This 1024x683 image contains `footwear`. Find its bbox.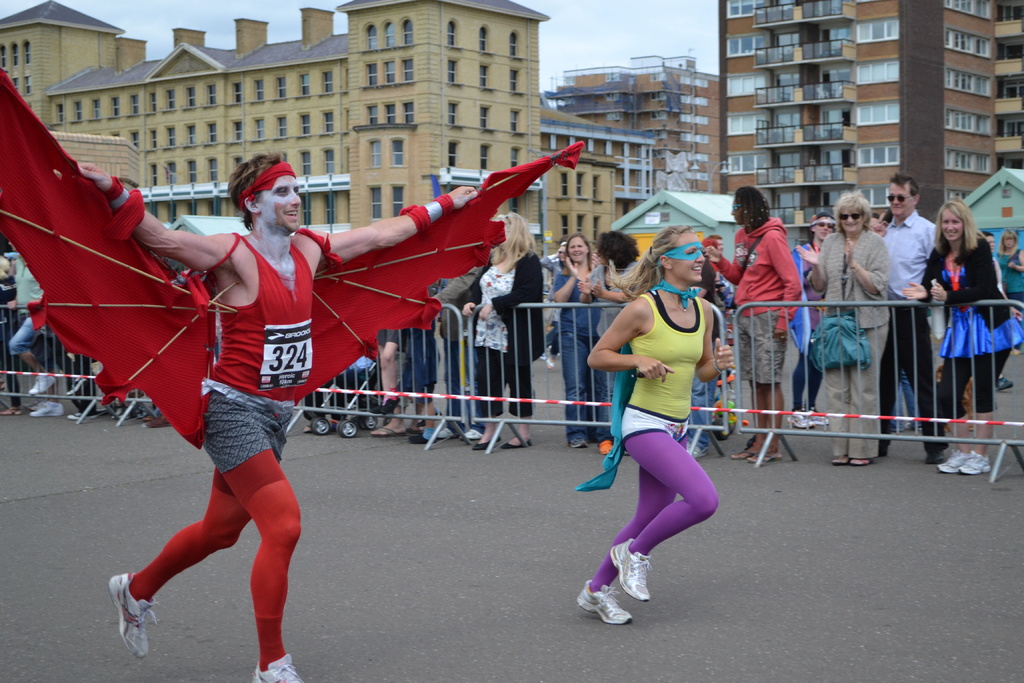
(502, 435, 529, 448).
